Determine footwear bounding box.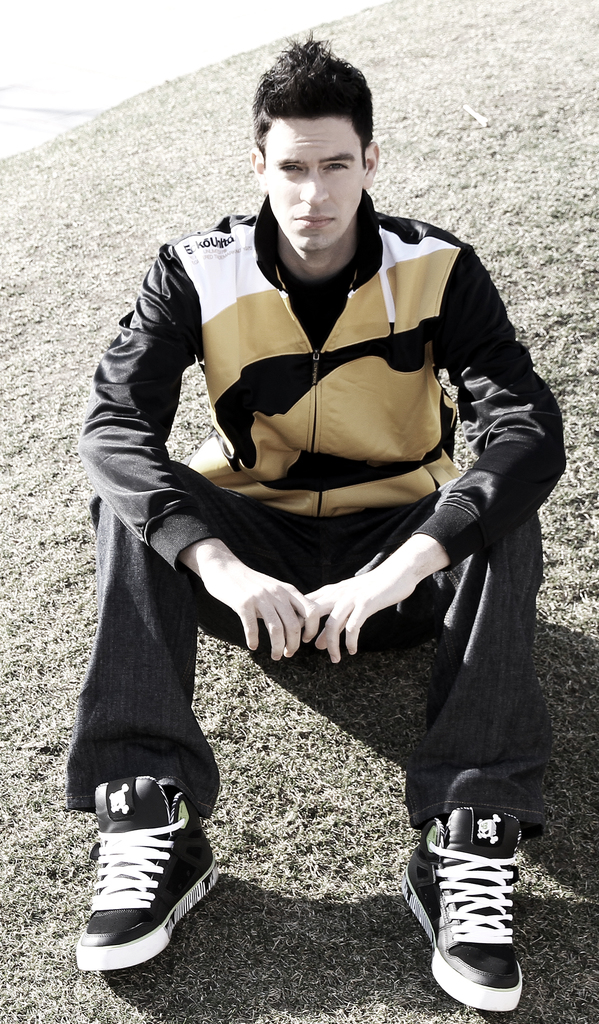
Determined: (73,758,222,977).
